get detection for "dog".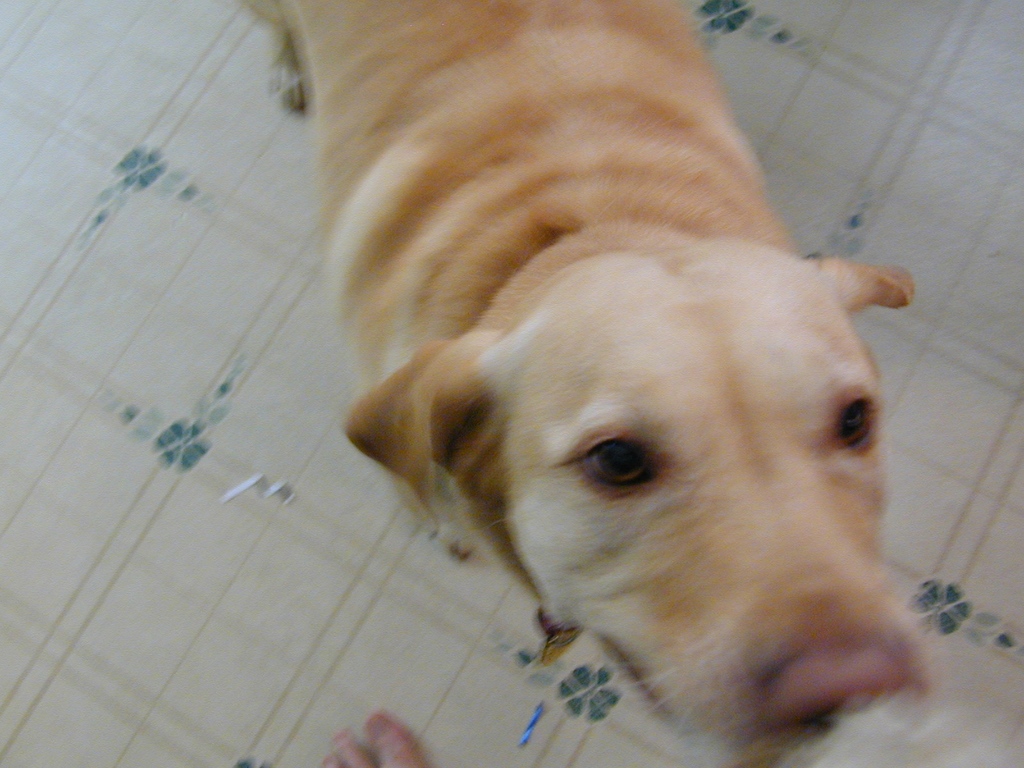
Detection: (236, 0, 939, 767).
